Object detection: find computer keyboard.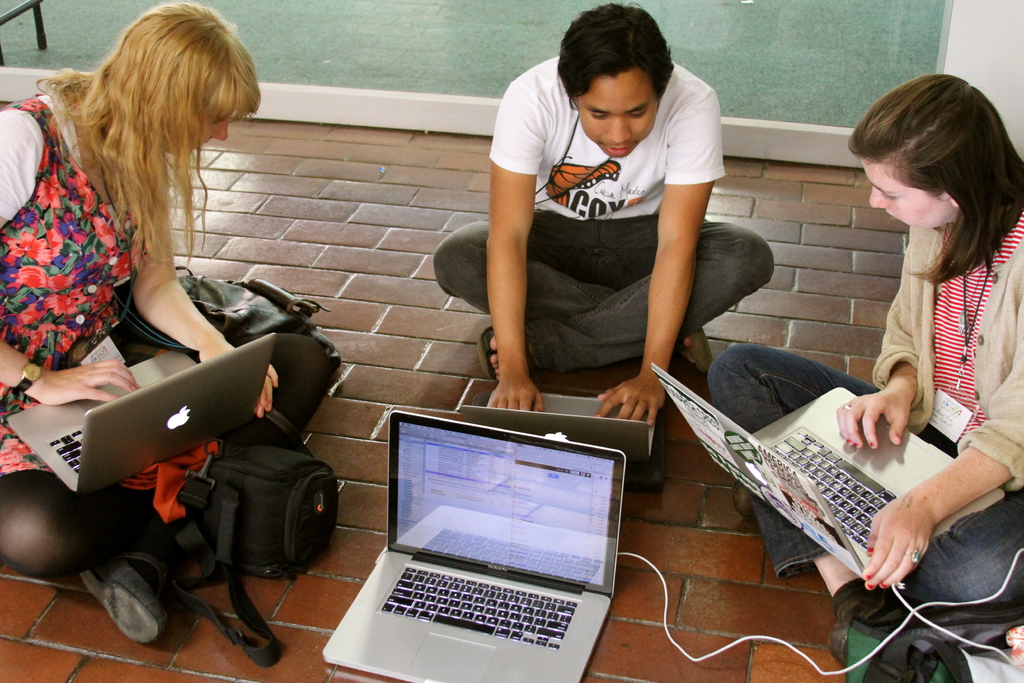
[47, 424, 81, 476].
